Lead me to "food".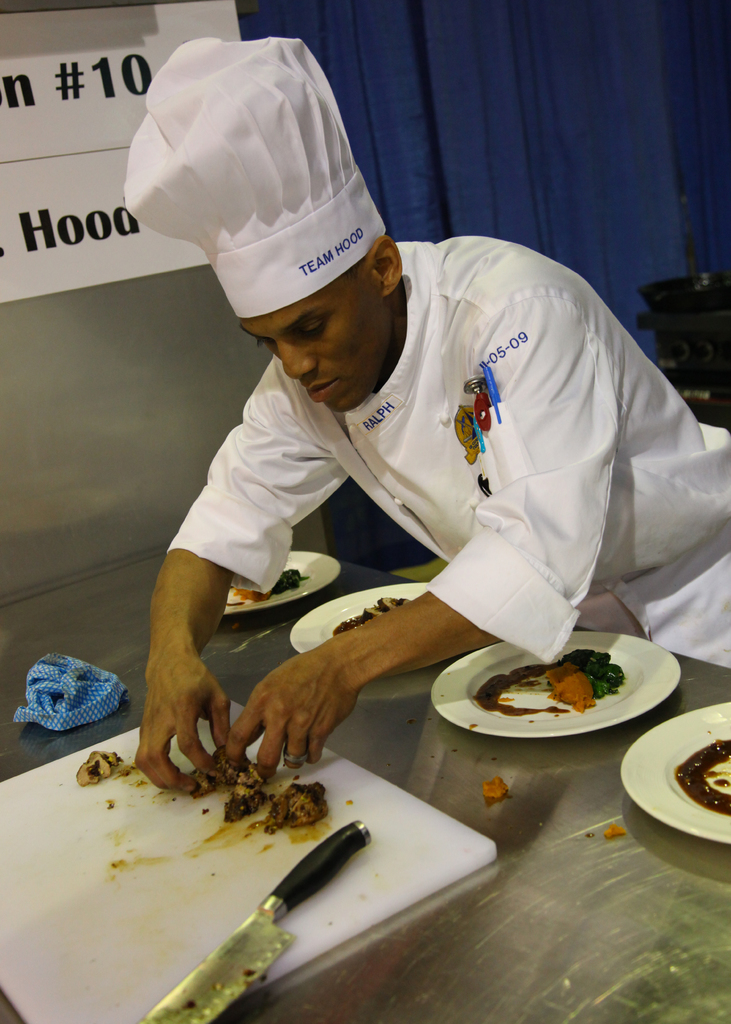
Lead to 601, 820, 620, 834.
